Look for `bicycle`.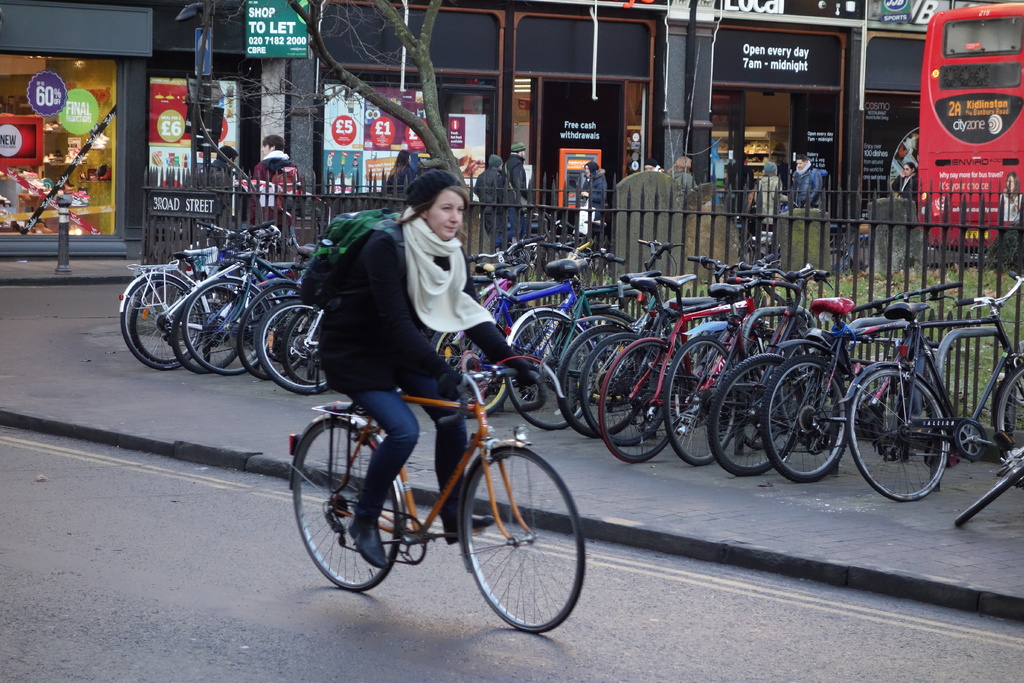
Found: bbox=[950, 440, 1023, 533].
